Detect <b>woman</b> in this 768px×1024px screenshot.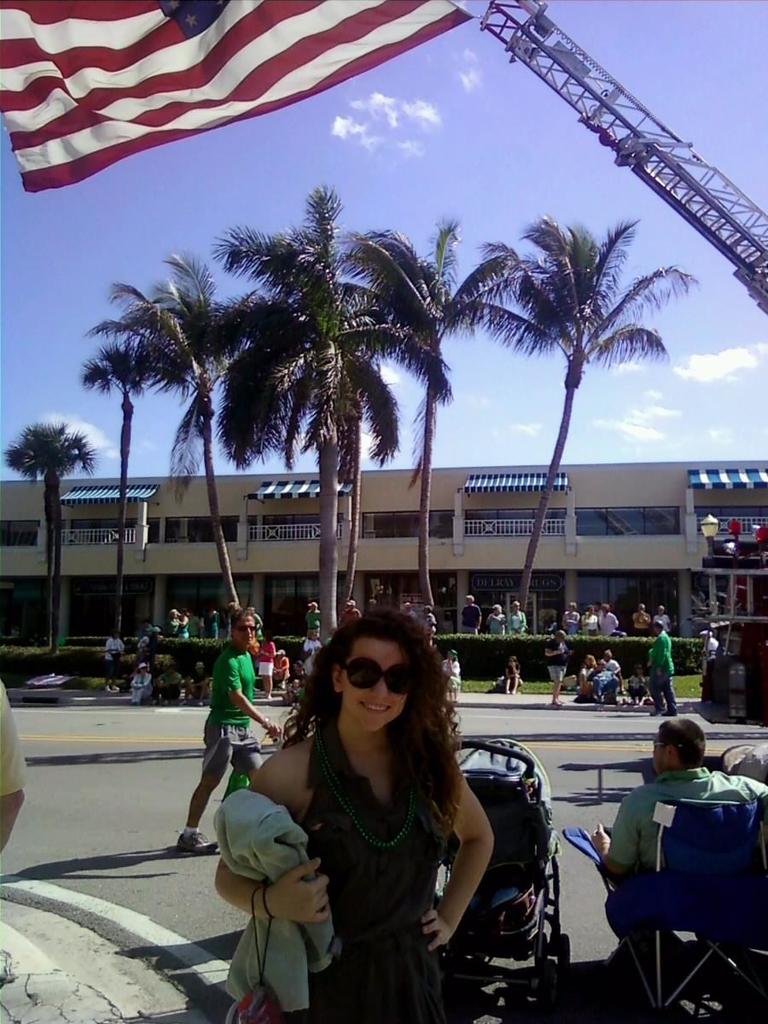
Detection: crop(246, 603, 515, 1023).
